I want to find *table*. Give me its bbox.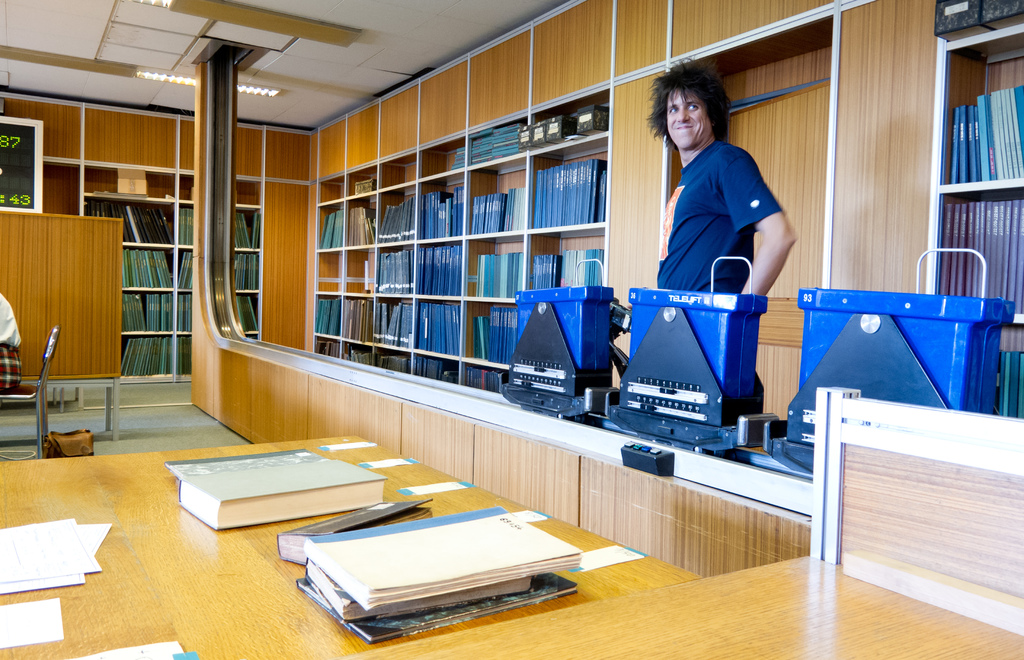
[344, 385, 1023, 659].
